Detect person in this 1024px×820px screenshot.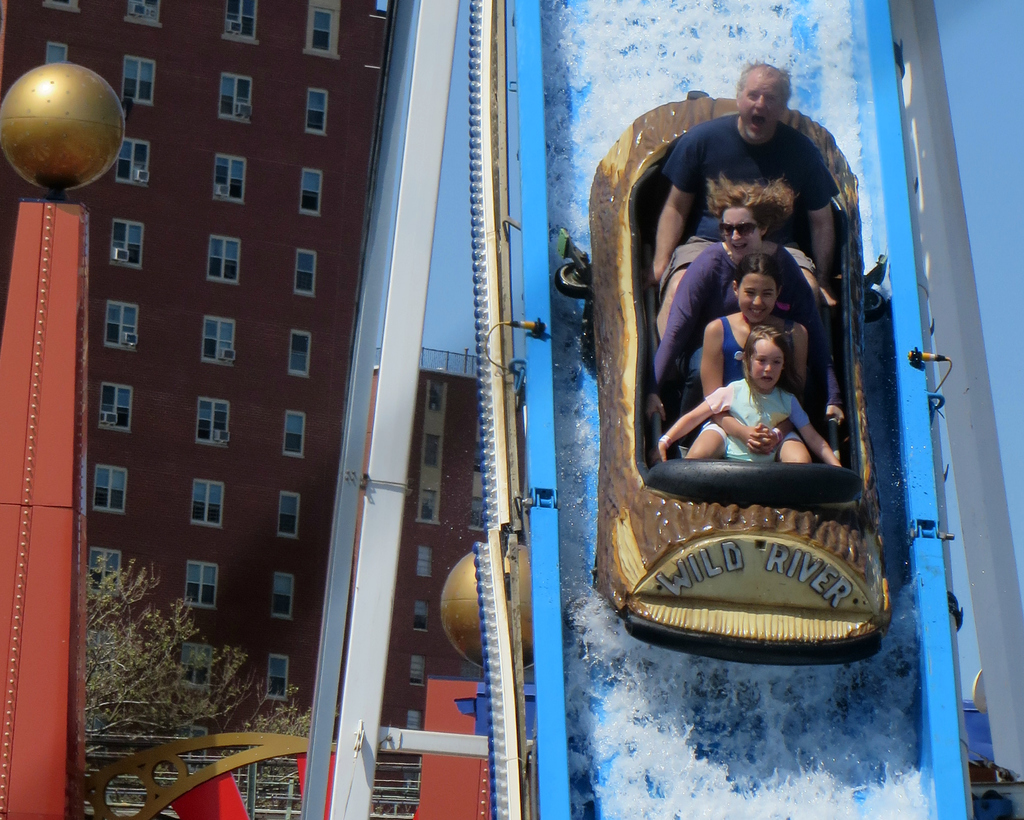
Detection: x1=658, y1=62, x2=849, y2=309.
